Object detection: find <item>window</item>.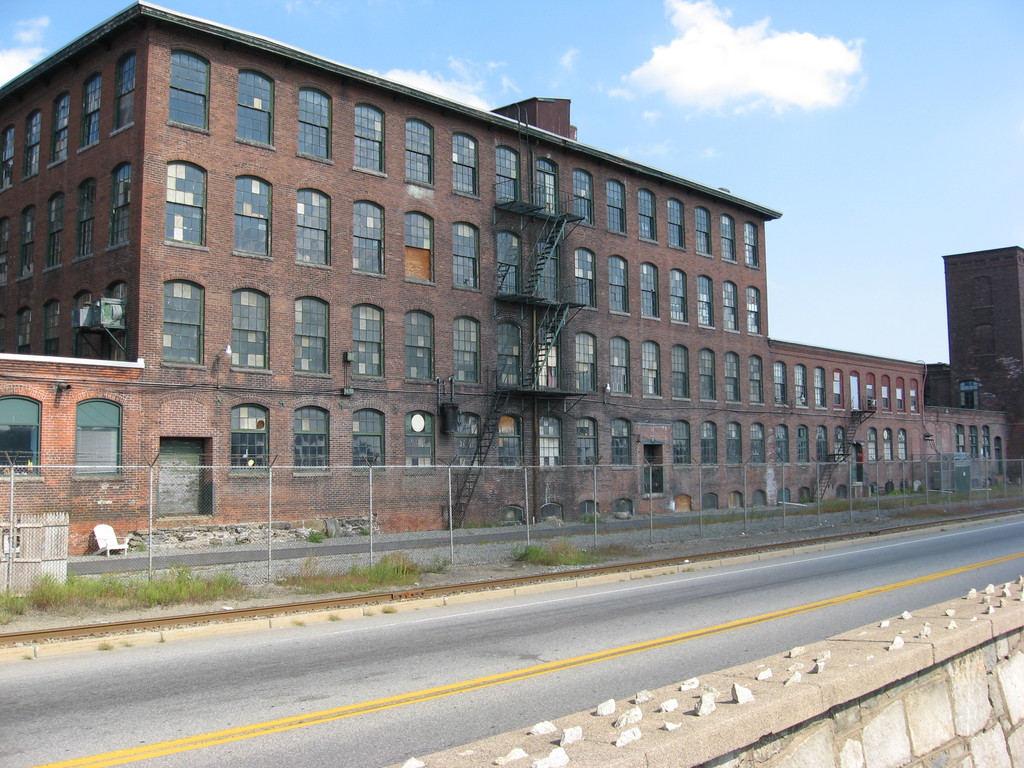
294,192,335,262.
